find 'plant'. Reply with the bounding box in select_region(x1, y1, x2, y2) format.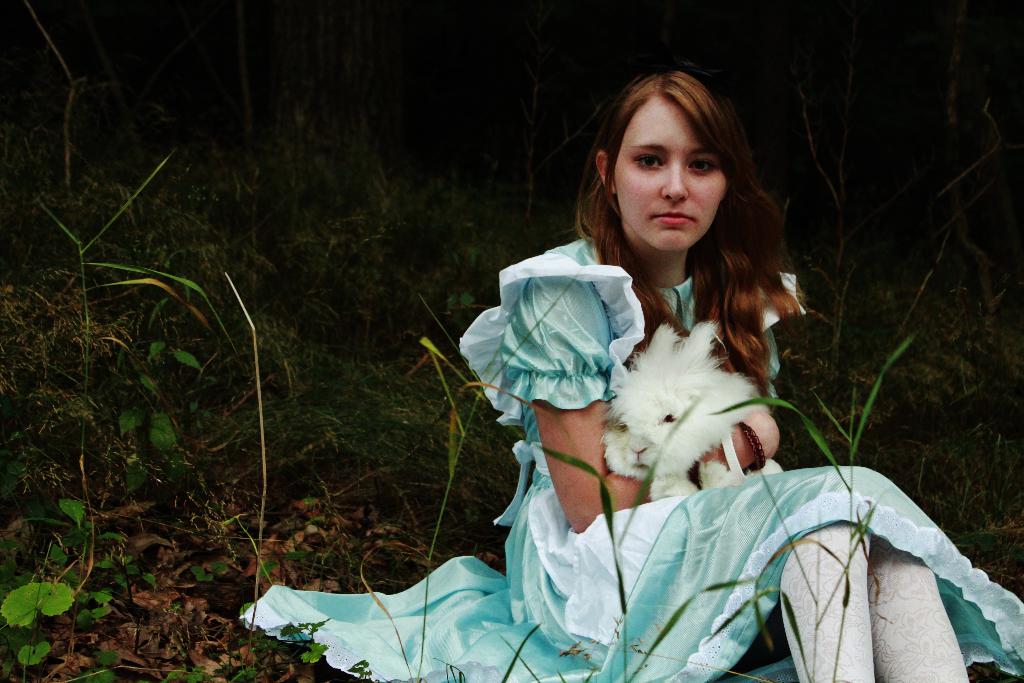
select_region(166, 664, 204, 682).
